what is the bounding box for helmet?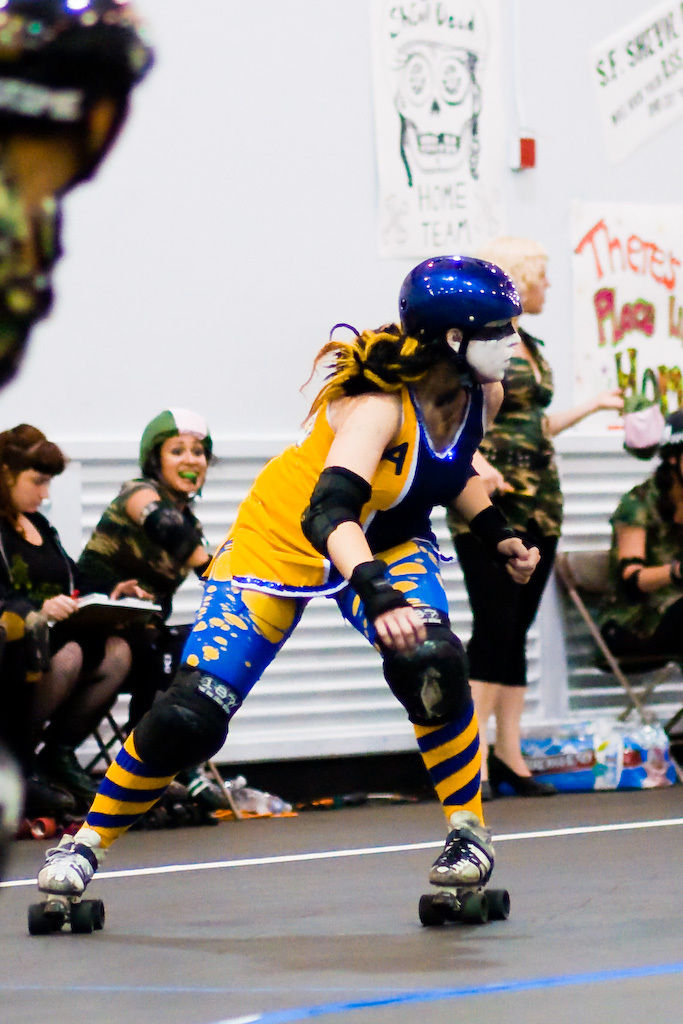
left=139, top=405, right=213, bottom=506.
